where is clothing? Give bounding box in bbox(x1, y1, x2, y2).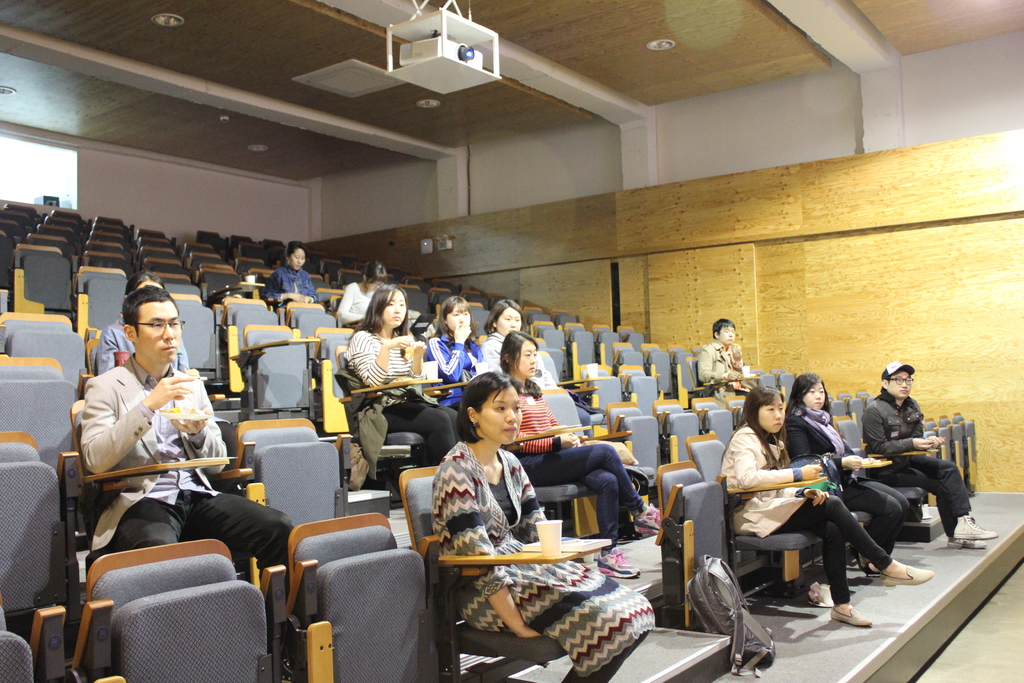
bbox(423, 331, 481, 410).
